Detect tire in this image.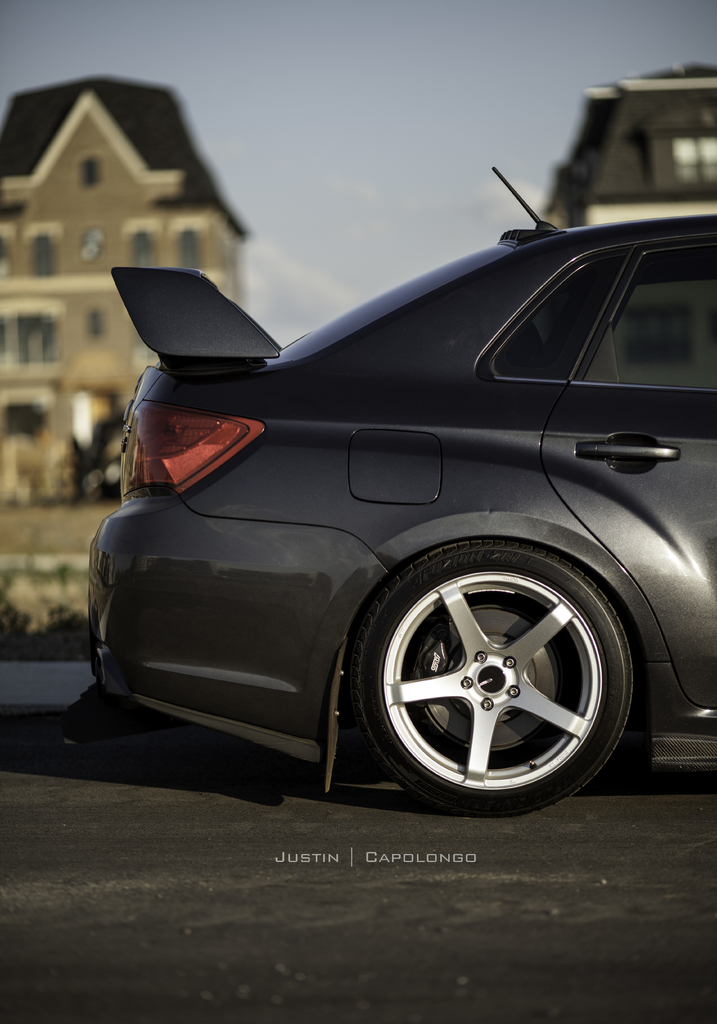
Detection: (375, 572, 642, 806).
